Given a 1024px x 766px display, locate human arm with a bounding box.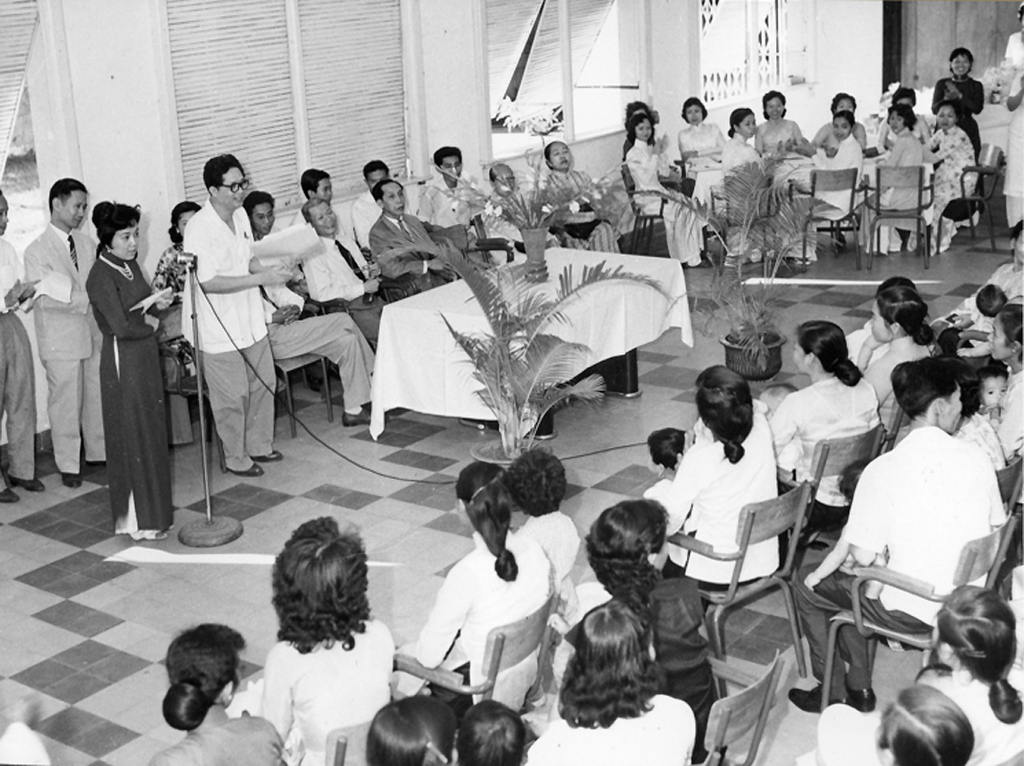
Located: [957, 428, 994, 468].
